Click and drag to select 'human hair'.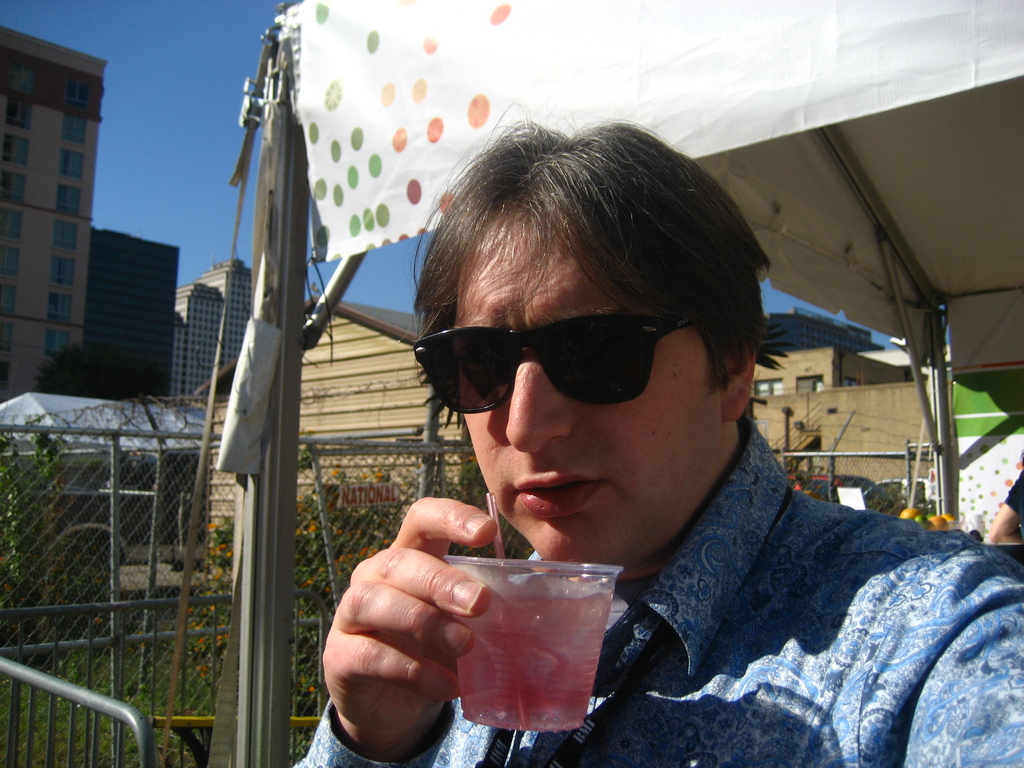
Selection: box=[415, 106, 764, 480].
